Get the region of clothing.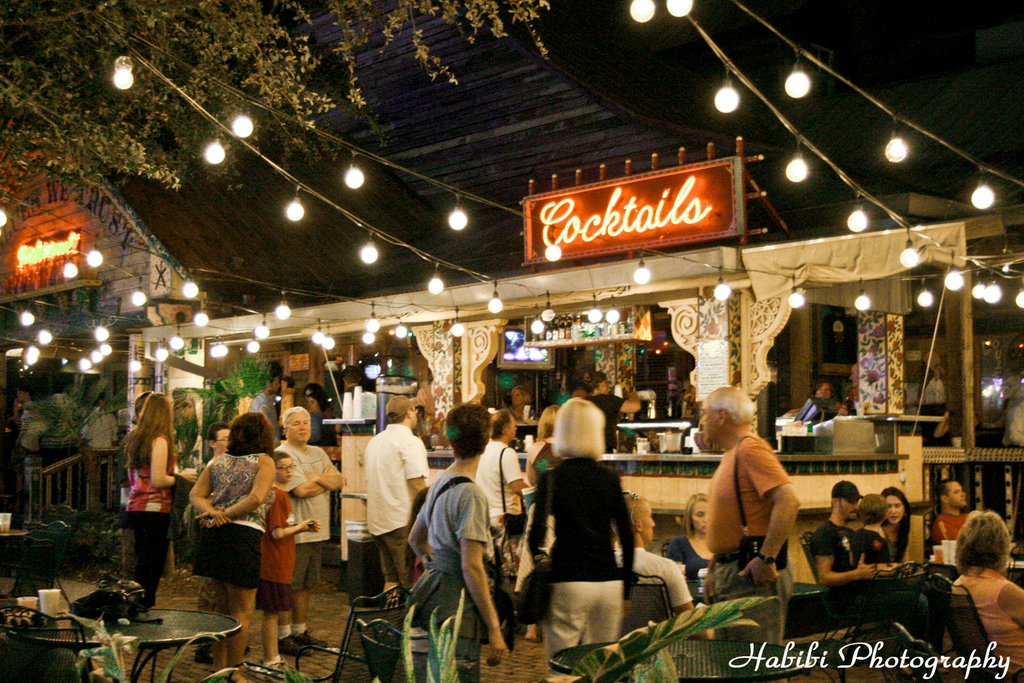
{"x1": 703, "y1": 434, "x2": 797, "y2": 639}.
